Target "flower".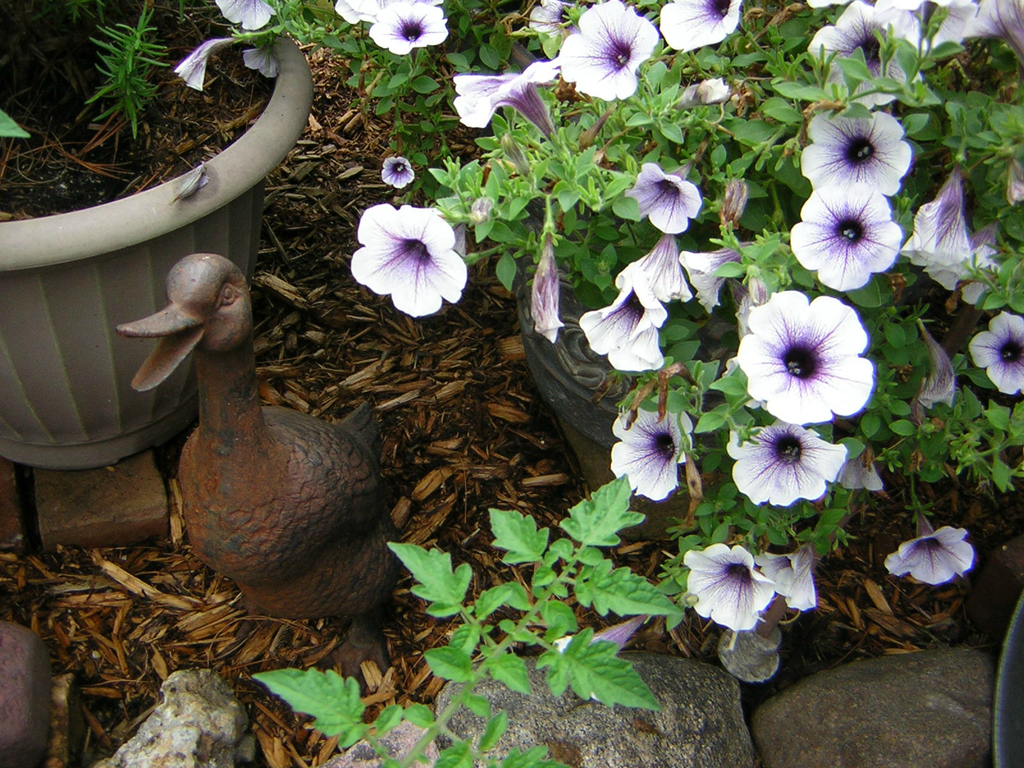
Target region: 214:0:273:28.
